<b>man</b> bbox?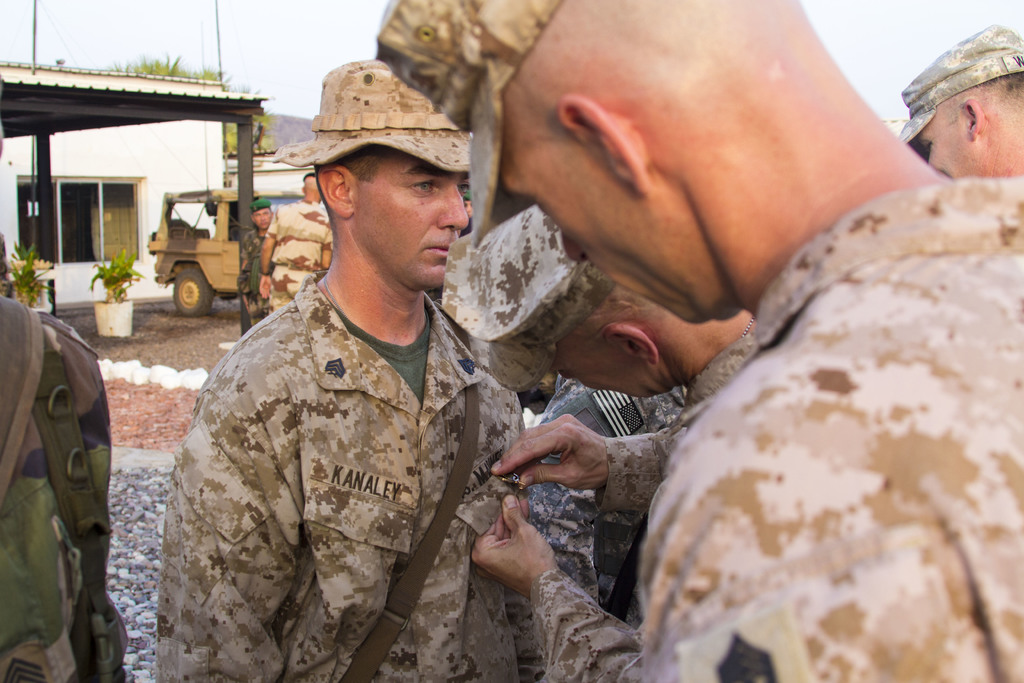
166,83,558,671
